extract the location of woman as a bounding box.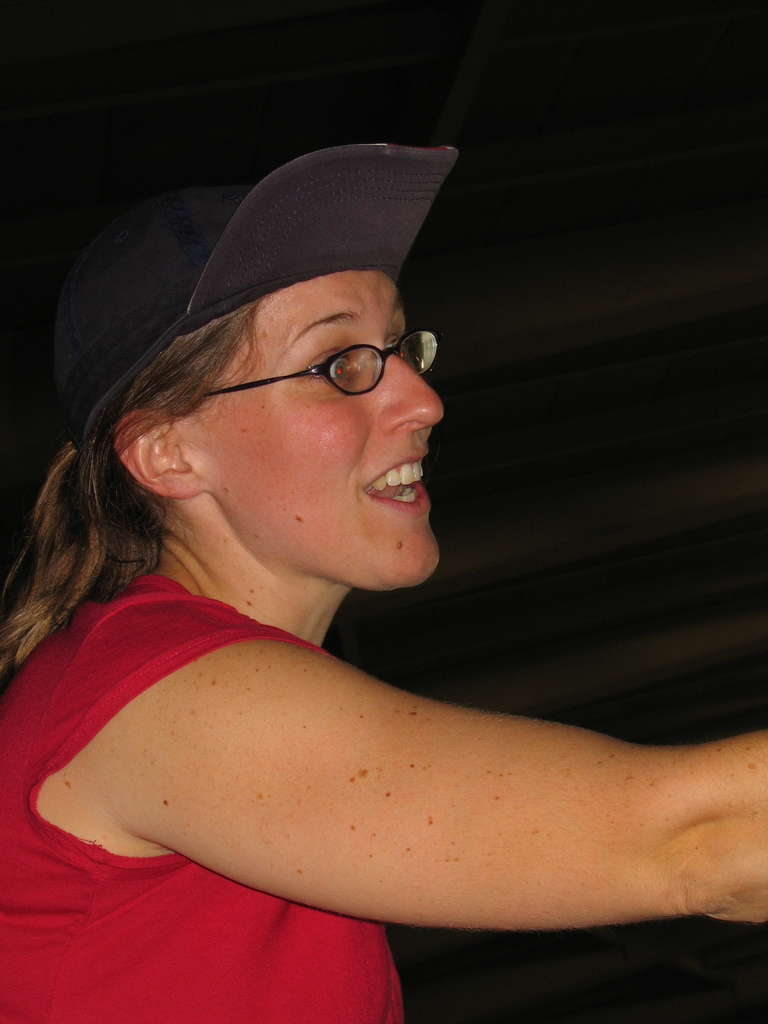
(left=0, top=157, right=724, bottom=1017).
